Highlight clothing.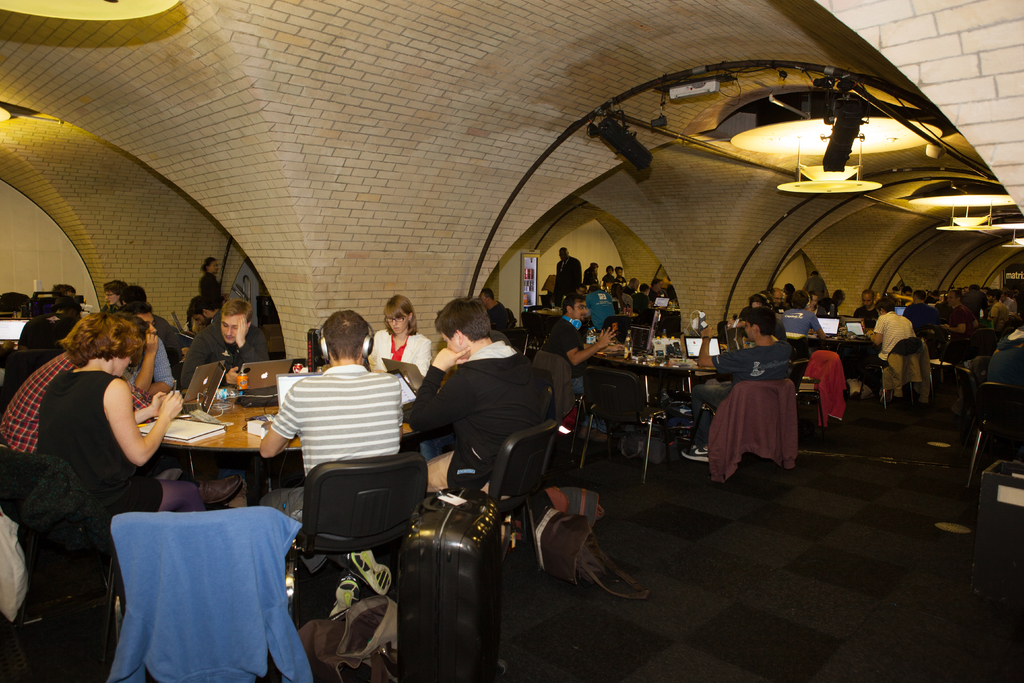
Highlighted region: l=663, t=280, r=676, b=297.
